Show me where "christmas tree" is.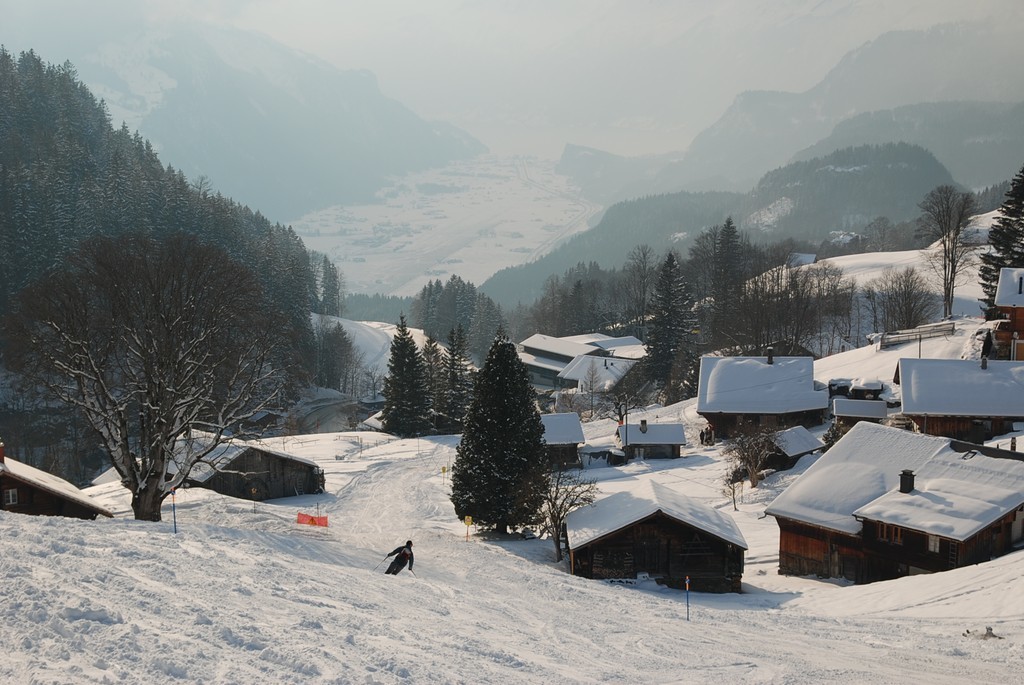
"christmas tree" is at {"left": 431, "top": 316, "right": 480, "bottom": 430}.
